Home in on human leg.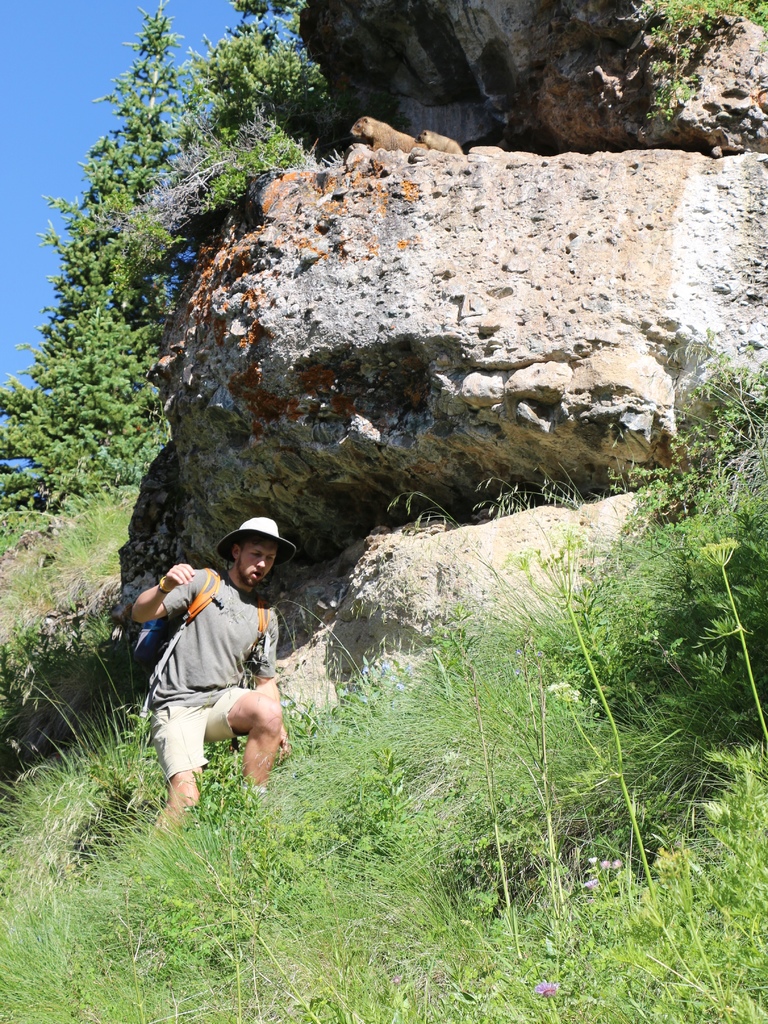
Homed in at {"left": 143, "top": 698, "right": 209, "bottom": 836}.
